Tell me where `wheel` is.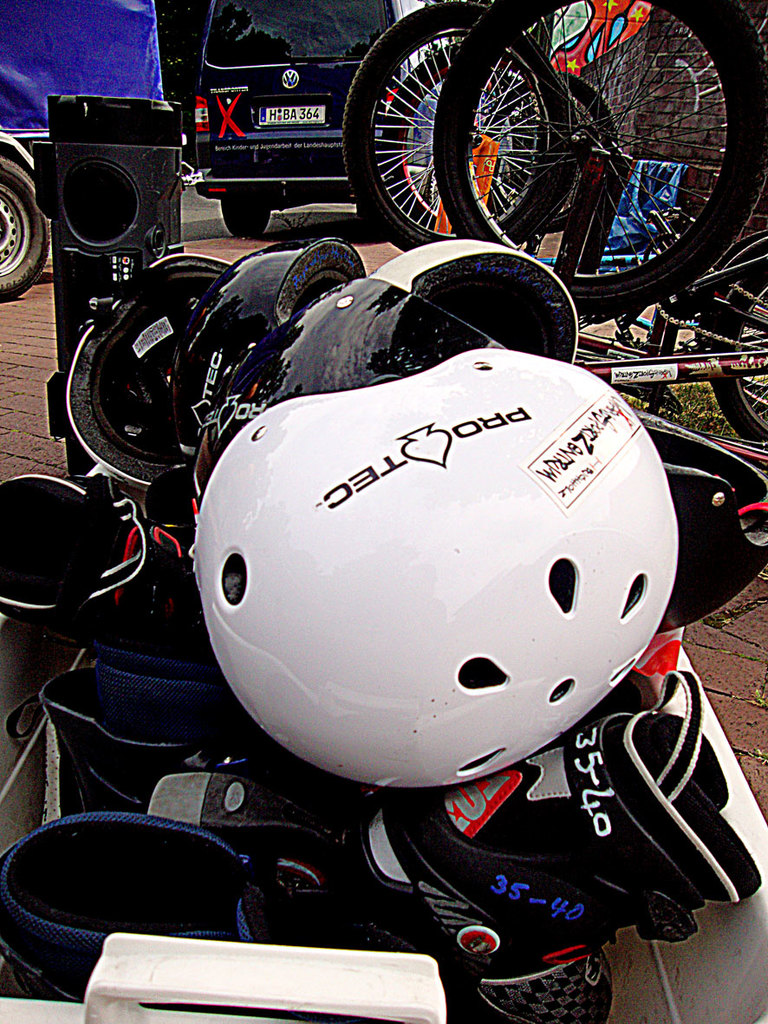
`wheel` is at locate(220, 198, 271, 240).
